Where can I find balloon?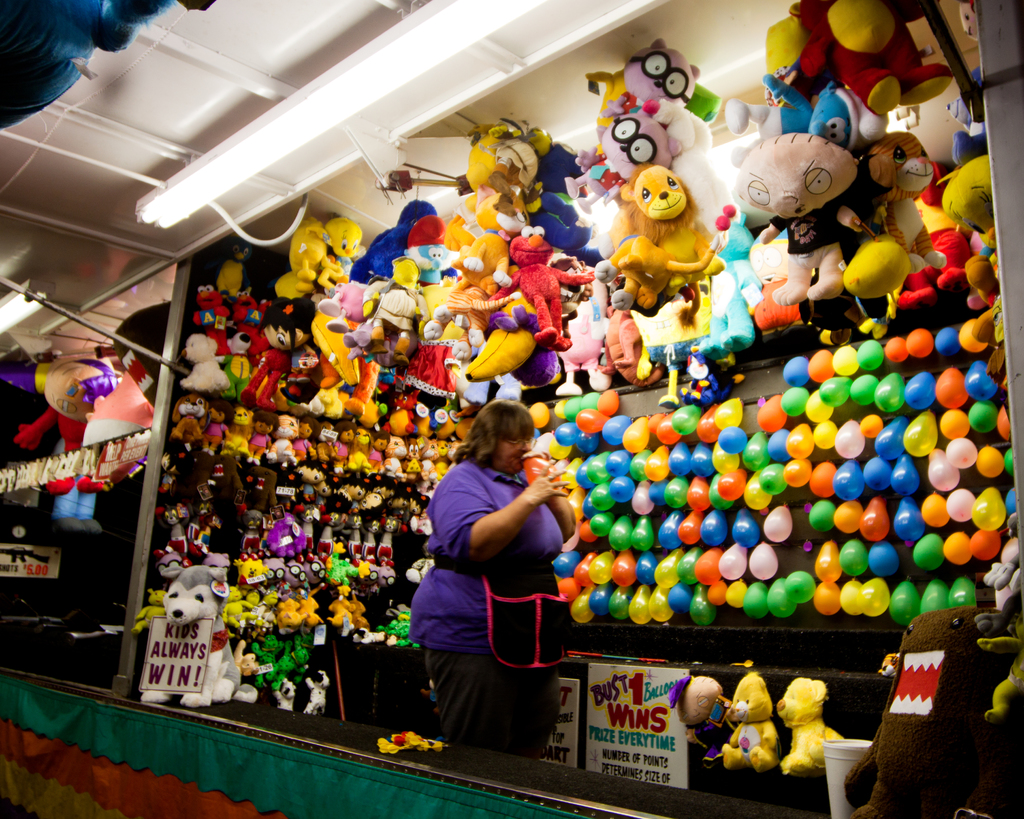
You can find it at pyautogui.locateOnScreen(579, 433, 598, 453).
